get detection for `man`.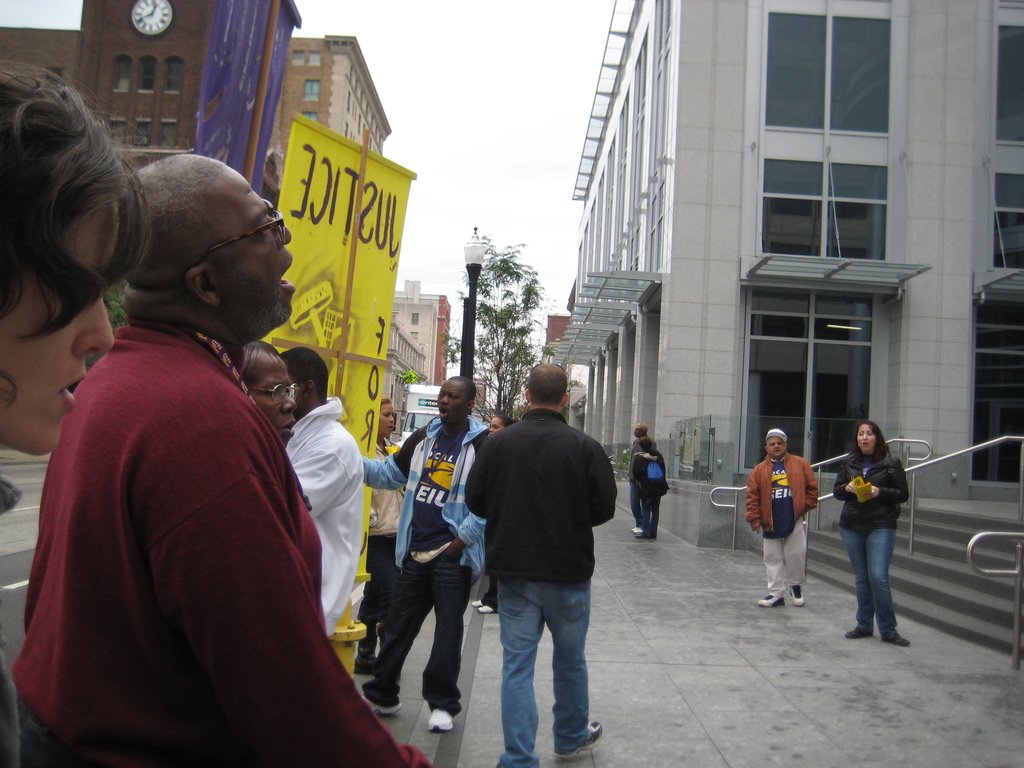
Detection: <bbox>278, 346, 371, 643</bbox>.
